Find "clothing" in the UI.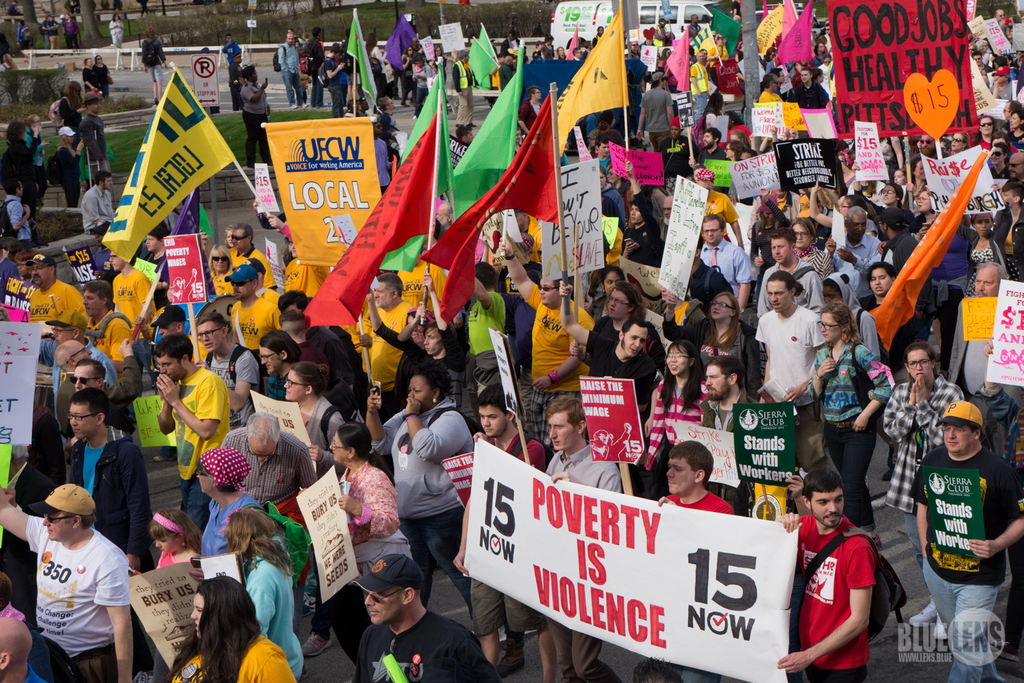
UI element at locate(583, 330, 663, 402).
